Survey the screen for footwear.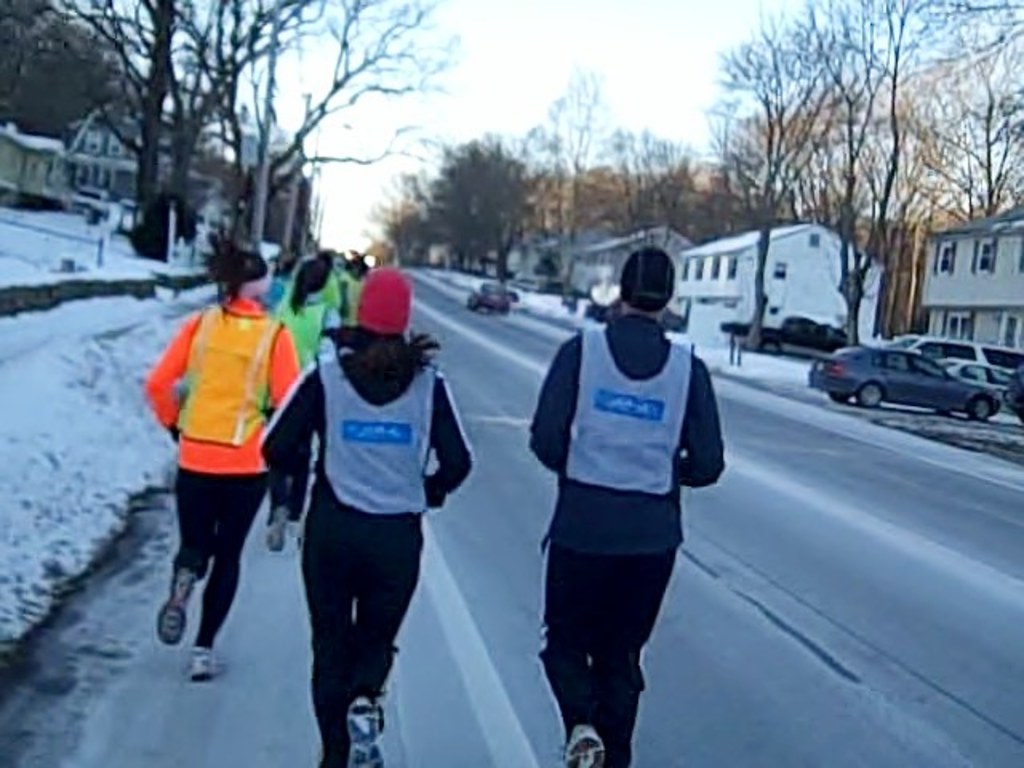
Survey found: select_region(160, 571, 200, 642).
